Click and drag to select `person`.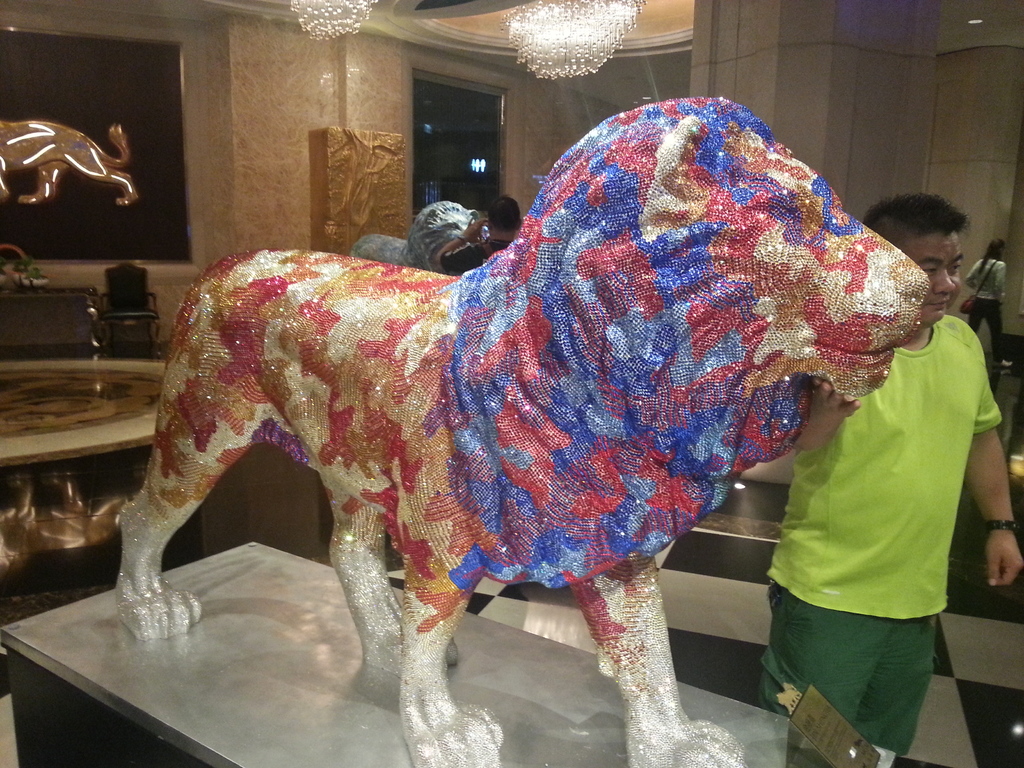
Selection: [left=761, top=189, right=1023, bottom=759].
